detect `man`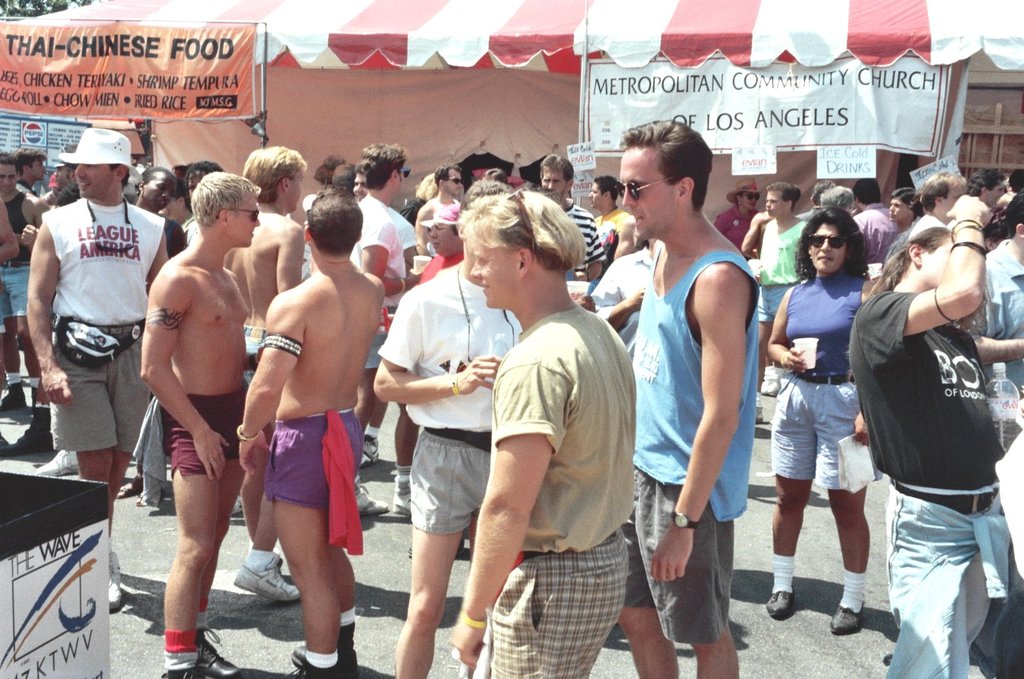
l=537, t=153, r=604, b=280
